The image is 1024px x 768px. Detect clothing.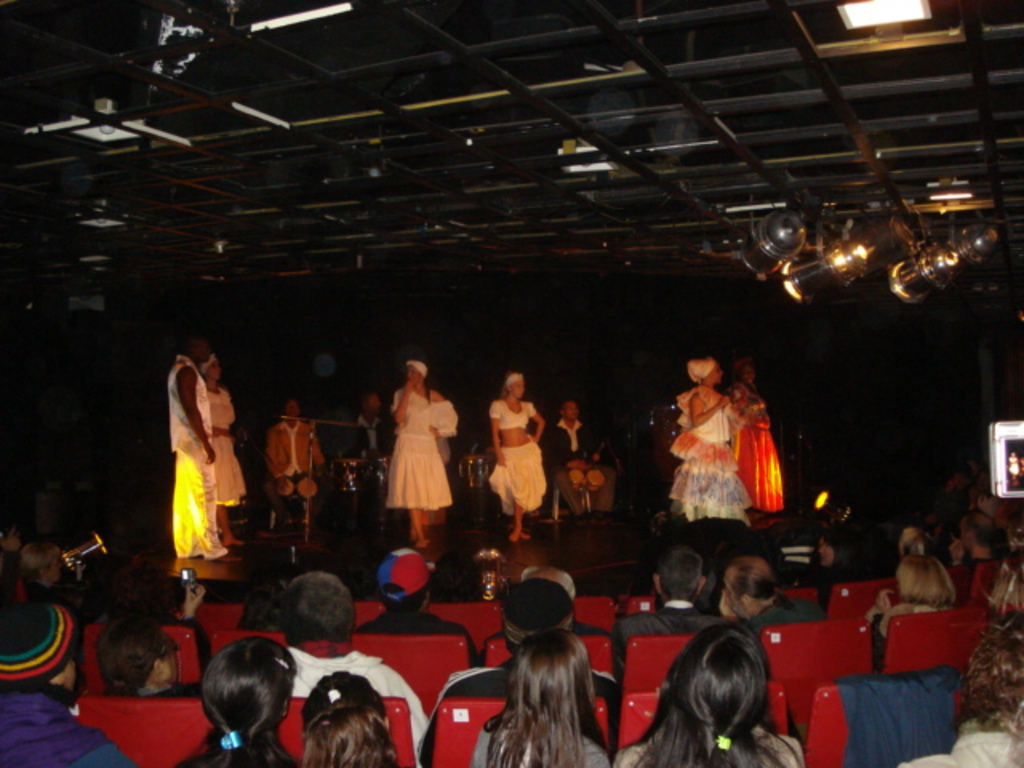
Detection: [left=602, top=706, right=814, bottom=766].
